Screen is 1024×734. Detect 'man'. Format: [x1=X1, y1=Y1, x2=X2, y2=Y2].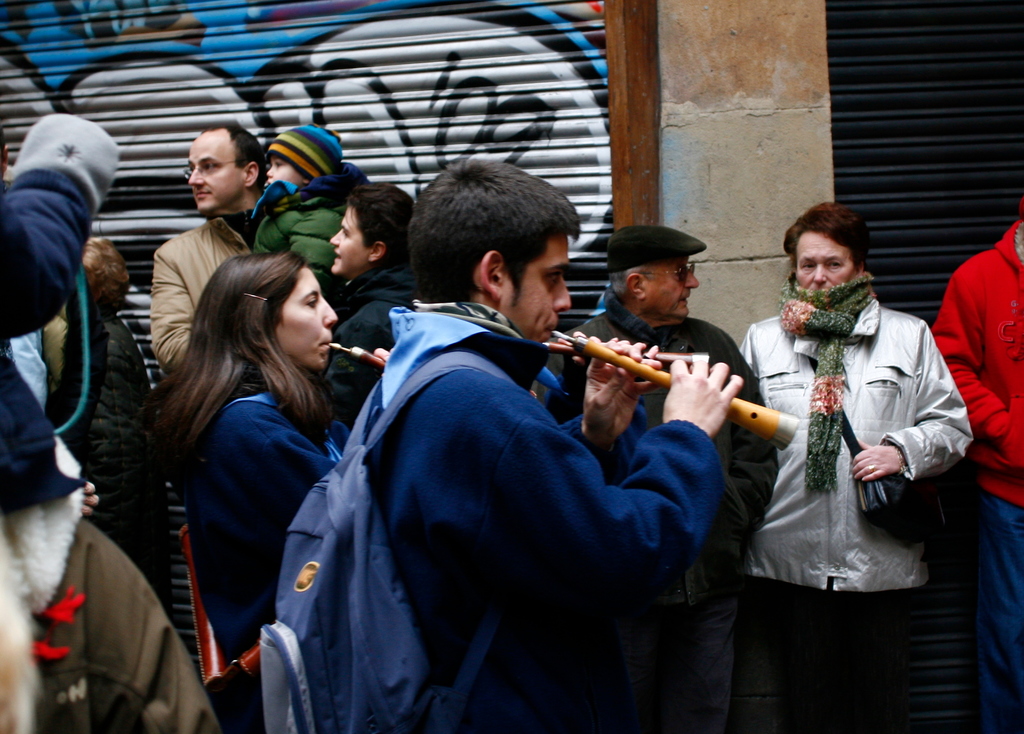
[x1=147, y1=117, x2=280, y2=377].
